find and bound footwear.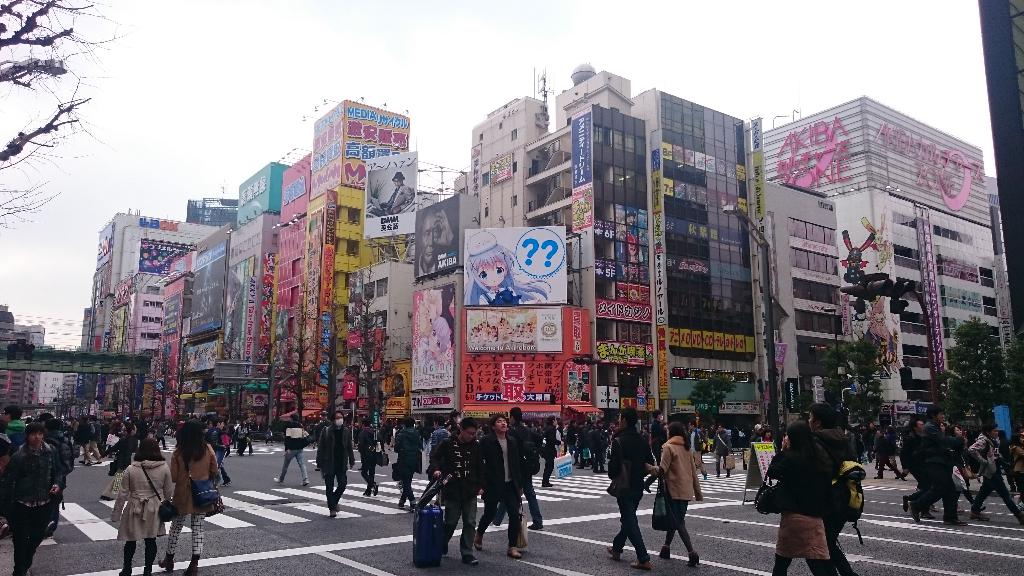
Bound: 509:548:522:557.
